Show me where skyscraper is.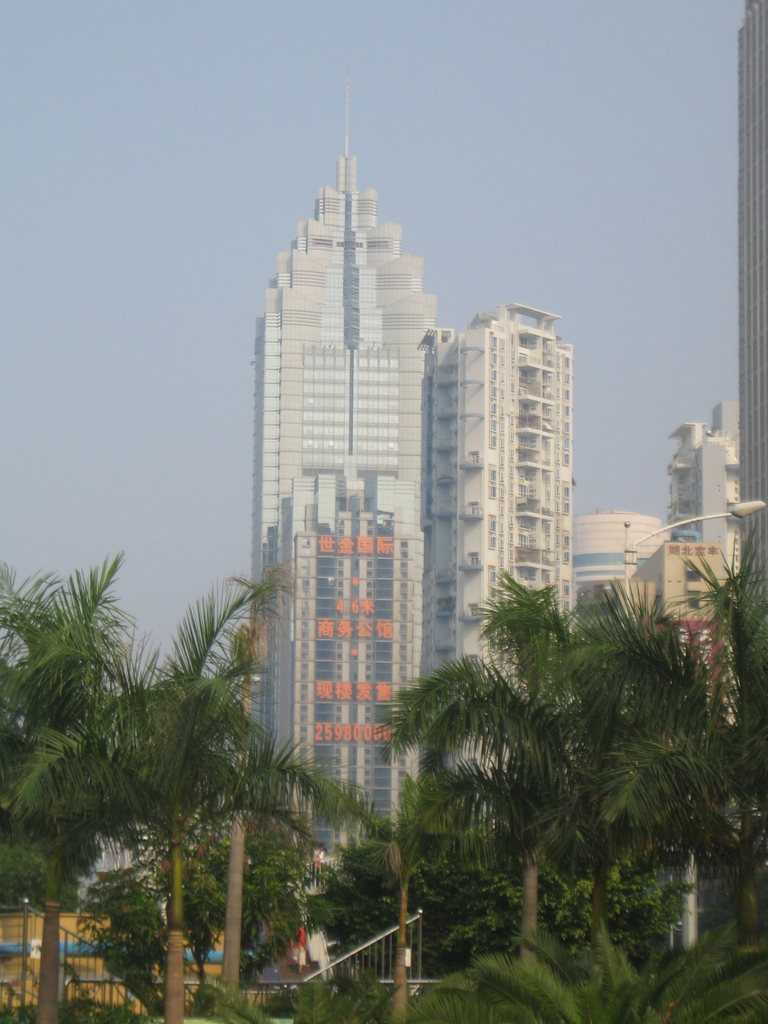
skyscraper is at BBox(228, 145, 444, 902).
